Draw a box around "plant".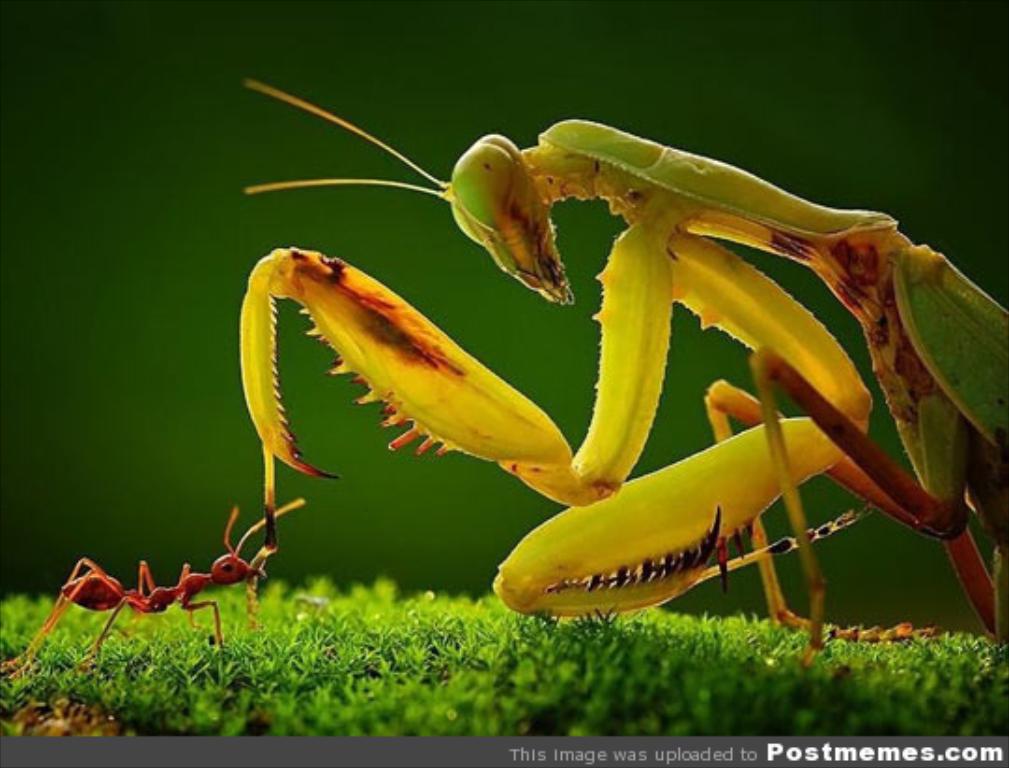
Rect(239, 222, 996, 663).
